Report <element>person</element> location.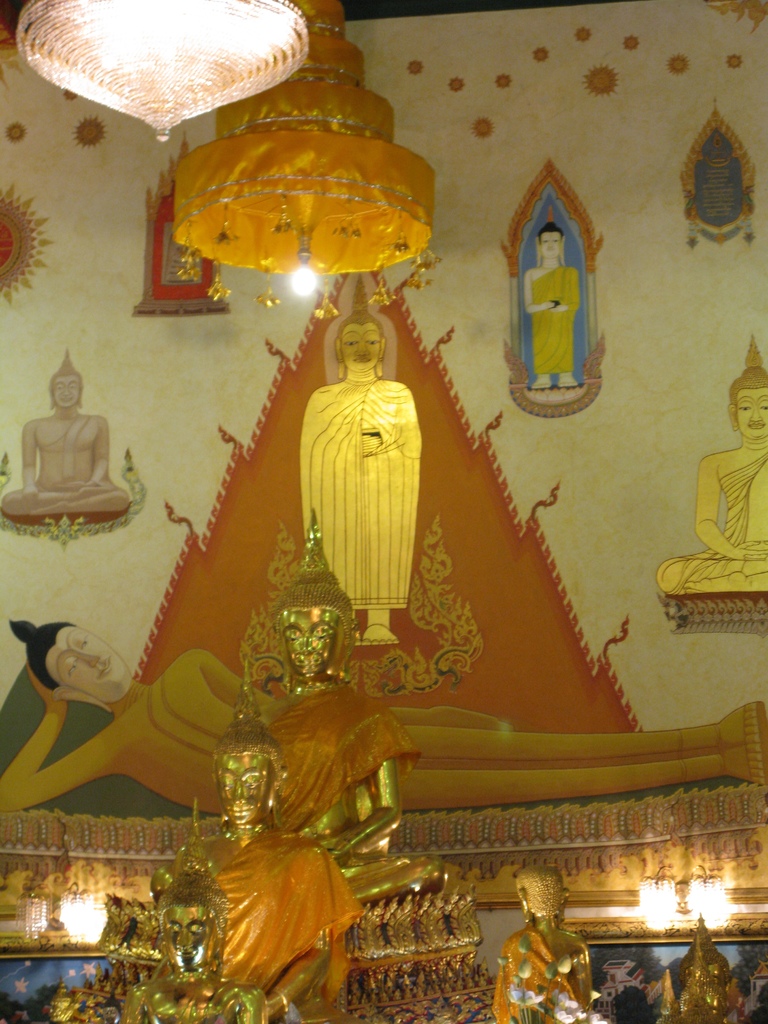
Report: l=294, t=276, r=420, b=647.
